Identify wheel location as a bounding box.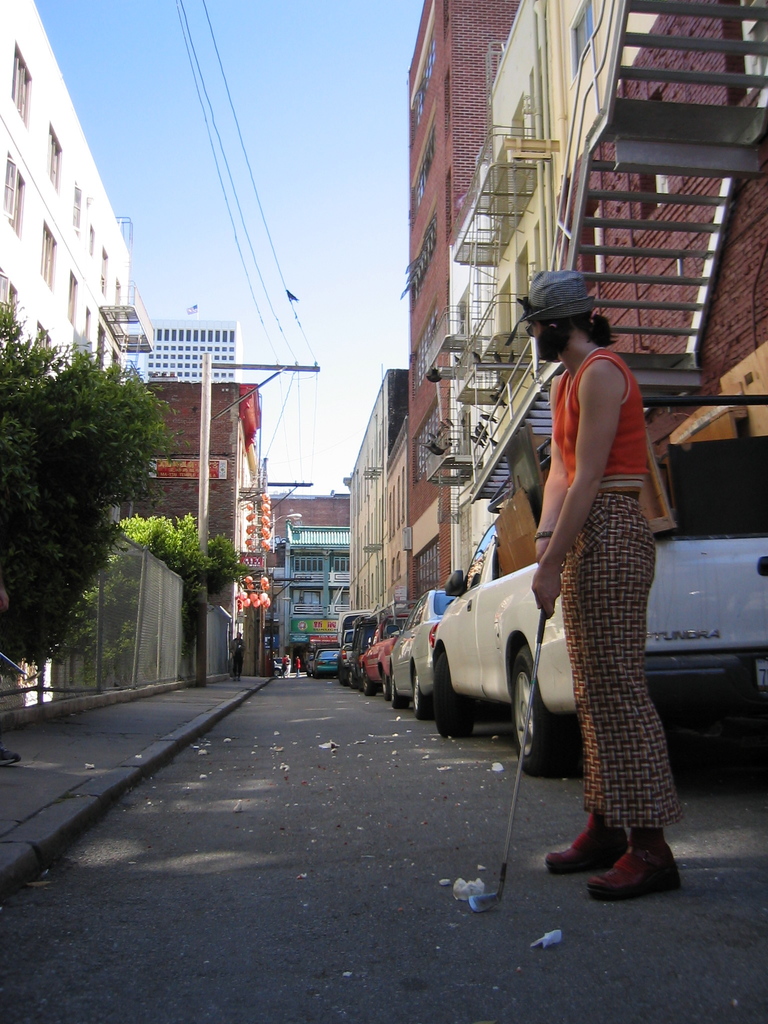
pyautogui.locateOnScreen(431, 654, 473, 737).
